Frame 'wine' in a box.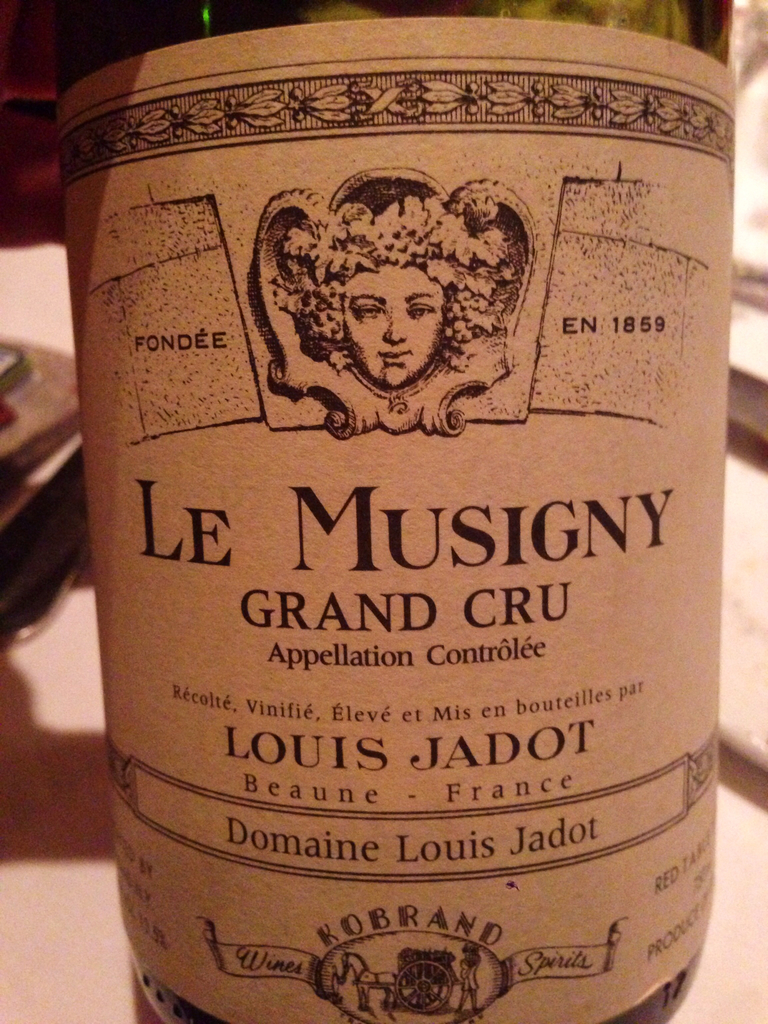
49,4,721,992.
